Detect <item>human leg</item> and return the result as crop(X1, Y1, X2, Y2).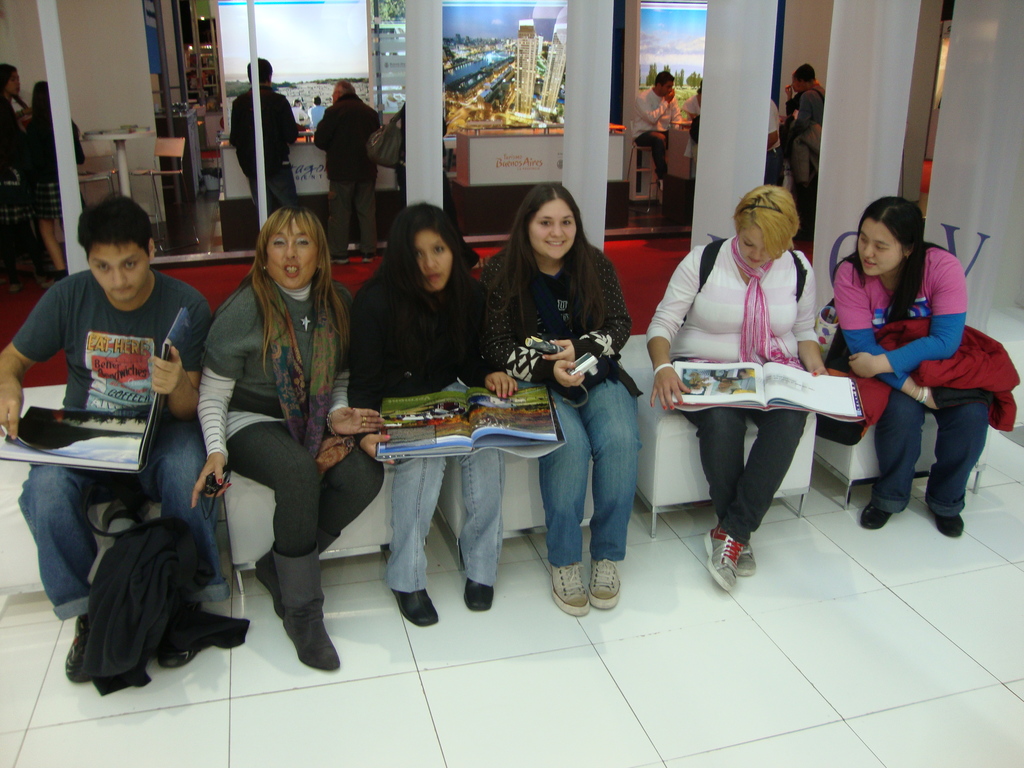
crop(588, 378, 642, 607).
